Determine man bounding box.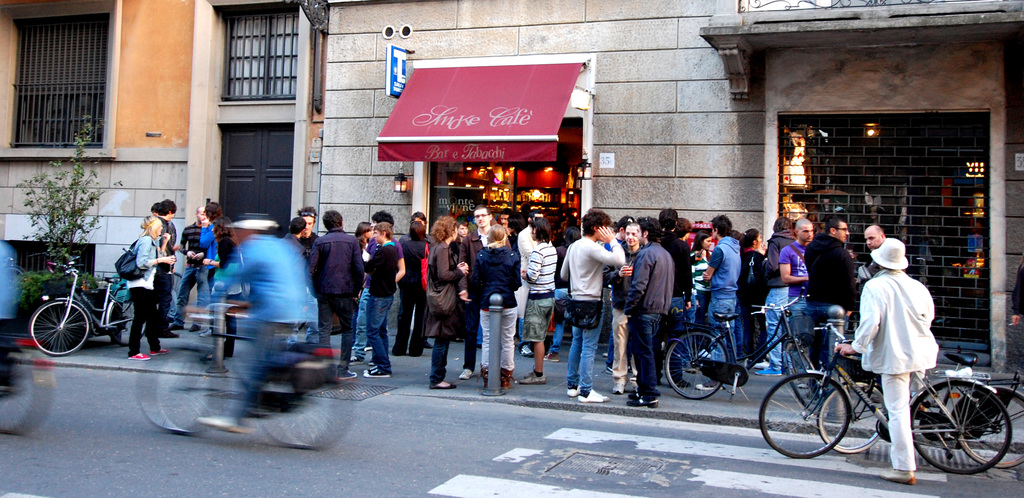
Determined: <bbox>780, 216, 812, 380</bbox>.
